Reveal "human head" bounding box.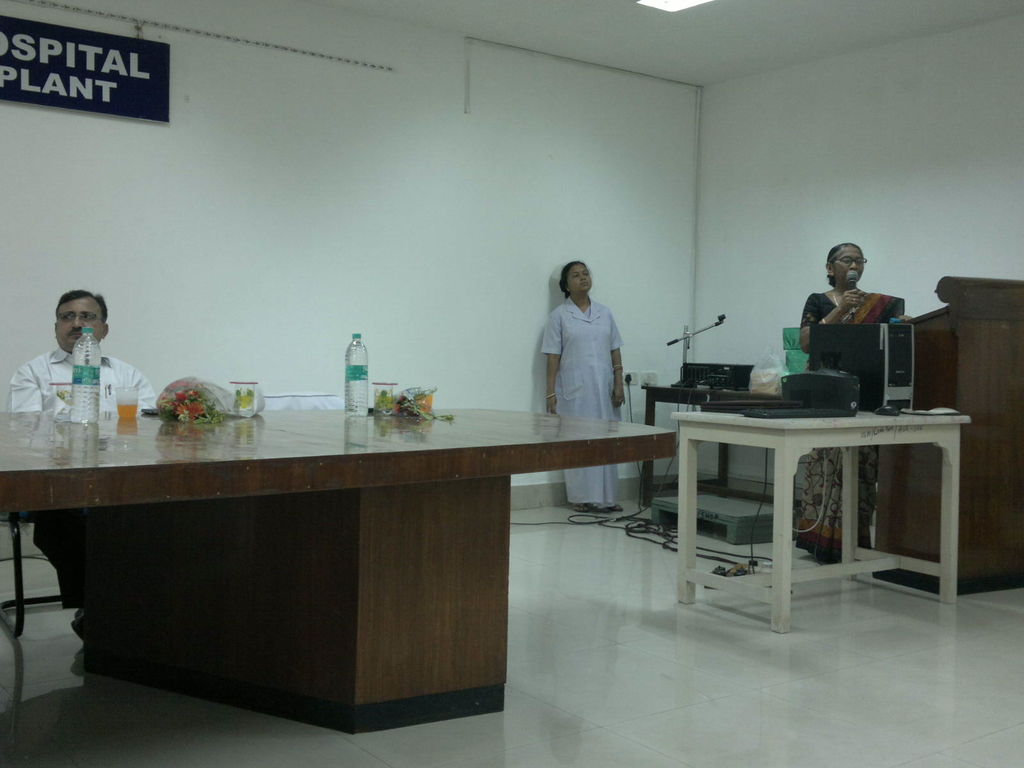
Revealed: (828, 244, 870, 285).
